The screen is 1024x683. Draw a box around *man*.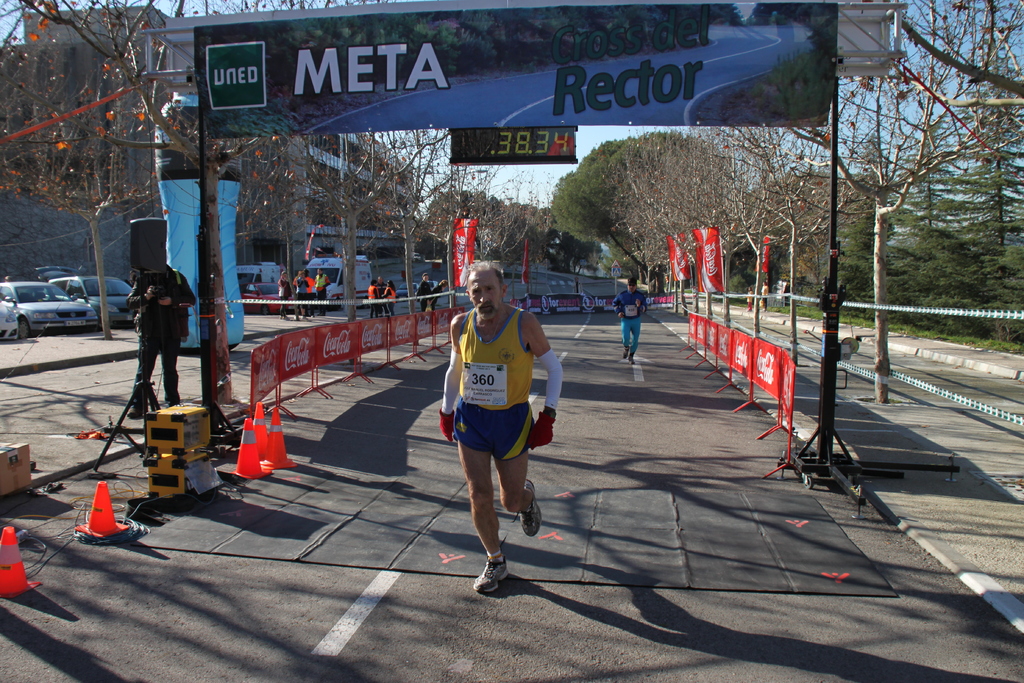
x1=319, y1=267, x2=330, y2=313.
